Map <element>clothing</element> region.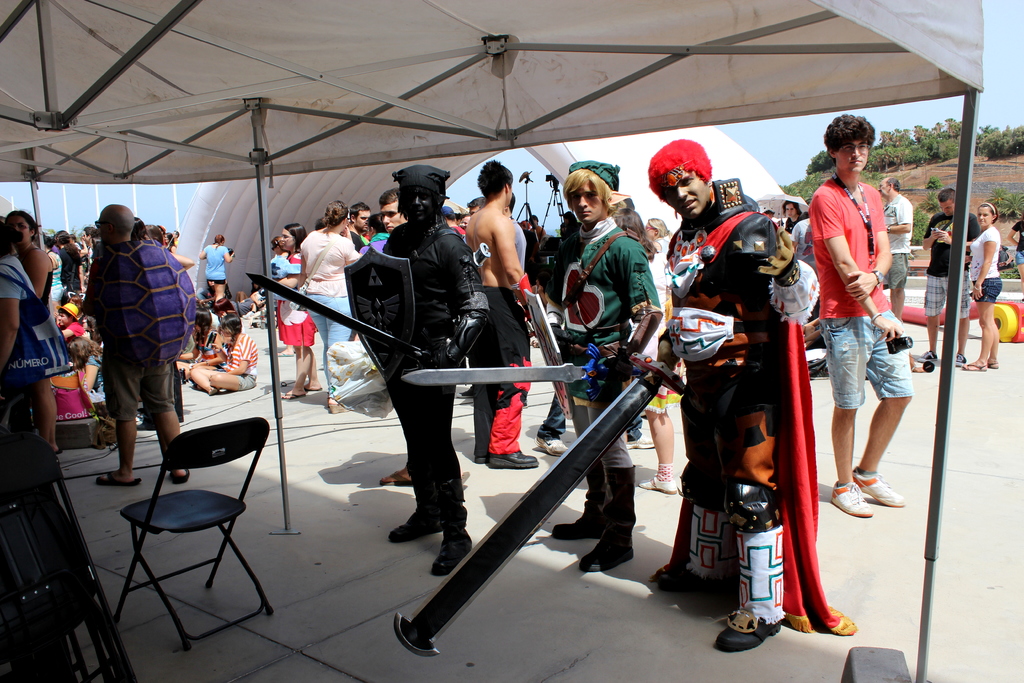
Mapped to crop(810, 178, 901, 406).
